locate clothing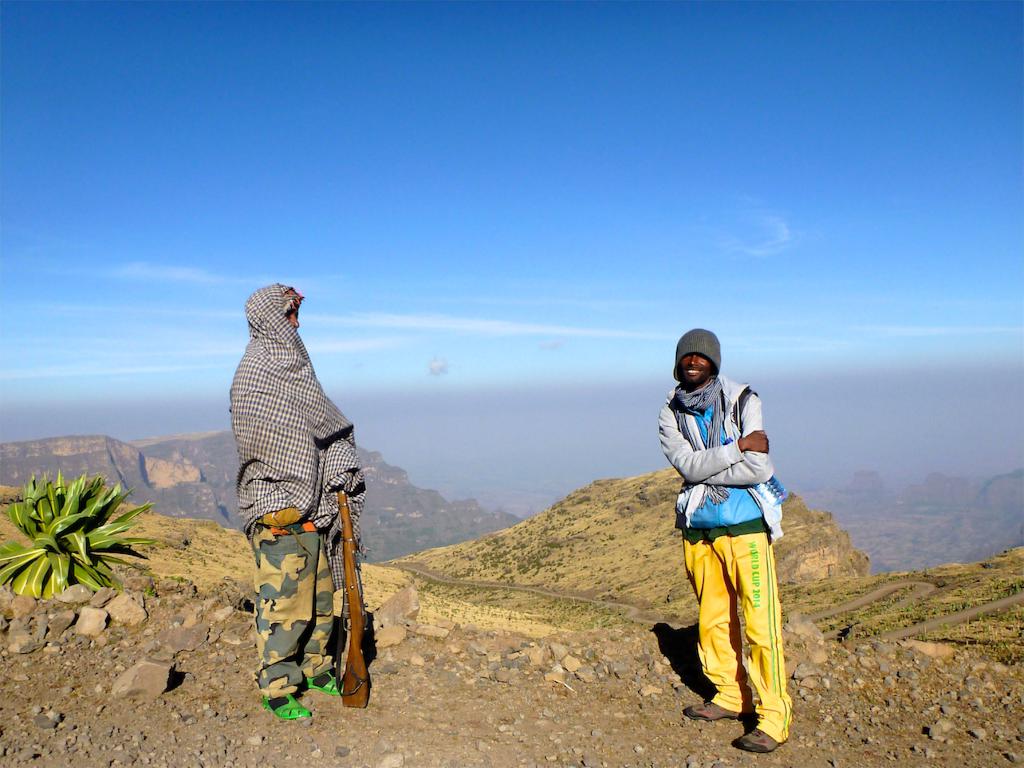
[left=666, top=364, right=790, bottom=709]
